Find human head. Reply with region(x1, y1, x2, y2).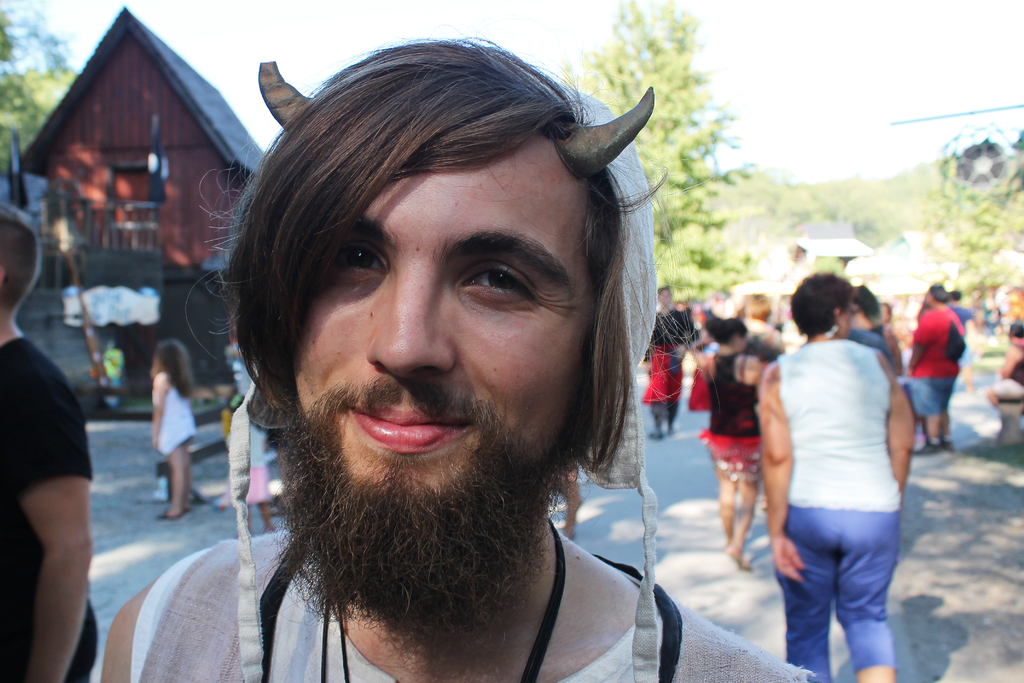
region(655, 281, 678, 311).
